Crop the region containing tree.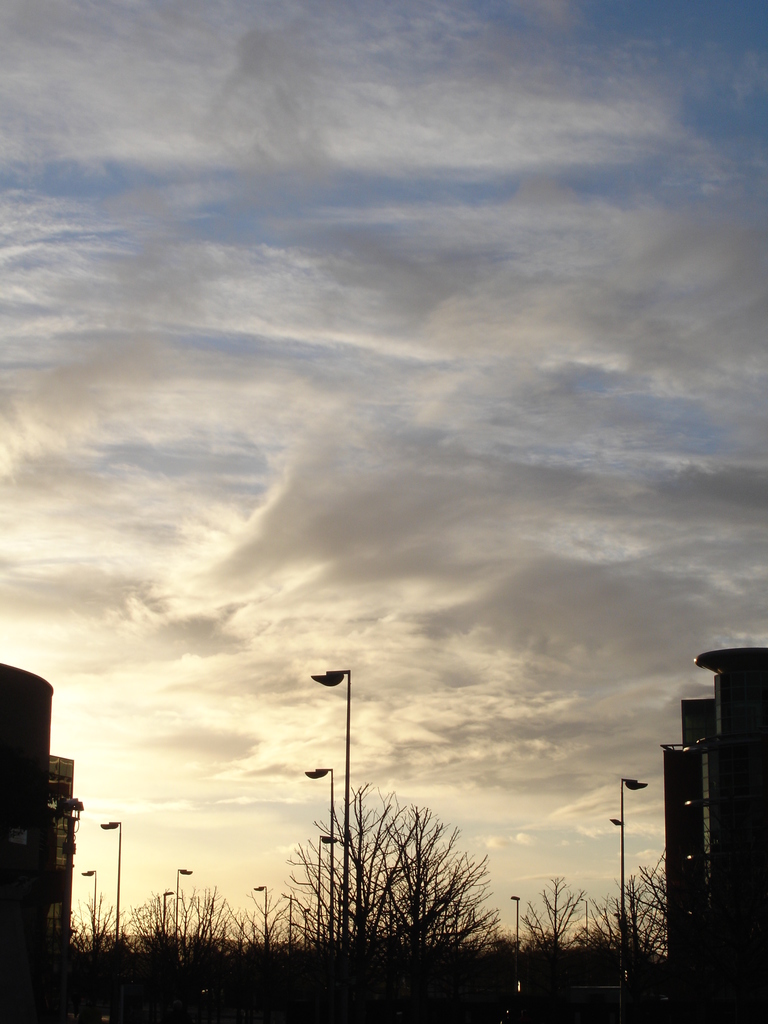
Crop region: Rect(124, 877, 232, 988).
